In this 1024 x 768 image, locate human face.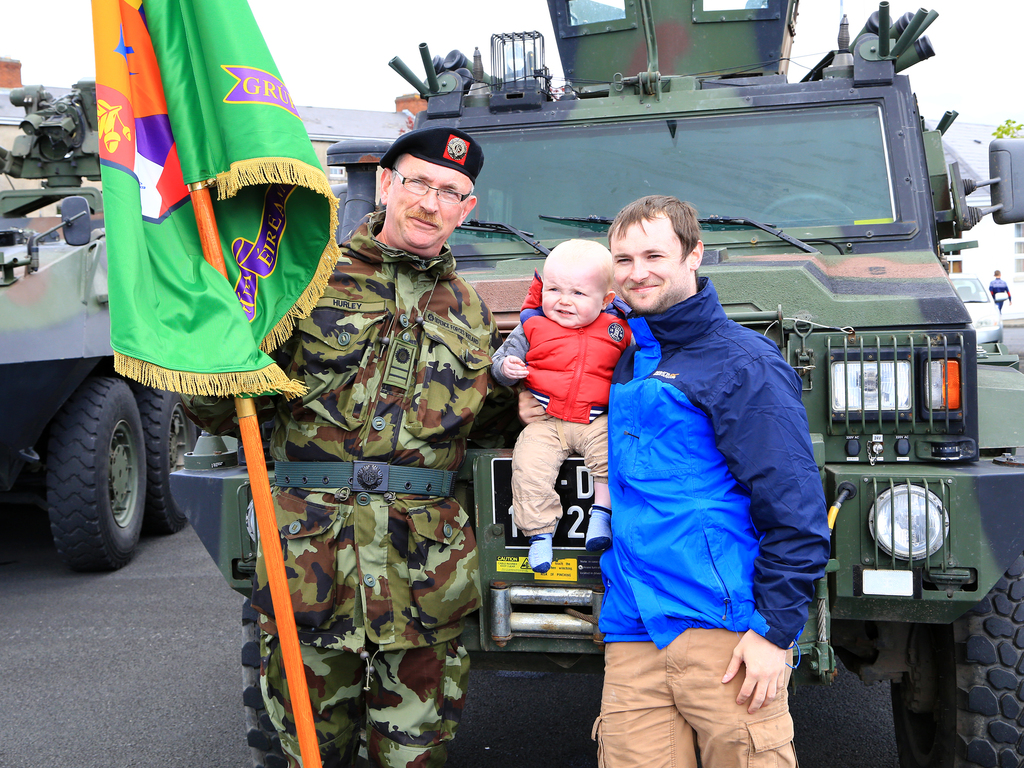
Bounding box: [left=531, top=243, right=596, bottom=324].
